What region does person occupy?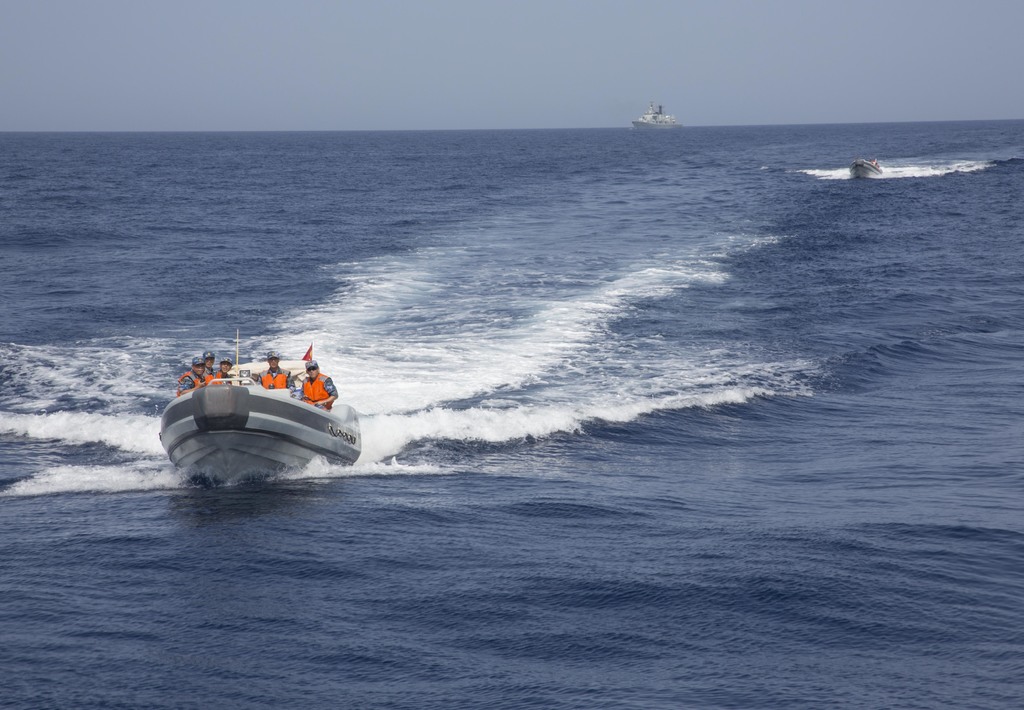
Rect(217, 355, 232, 389).
